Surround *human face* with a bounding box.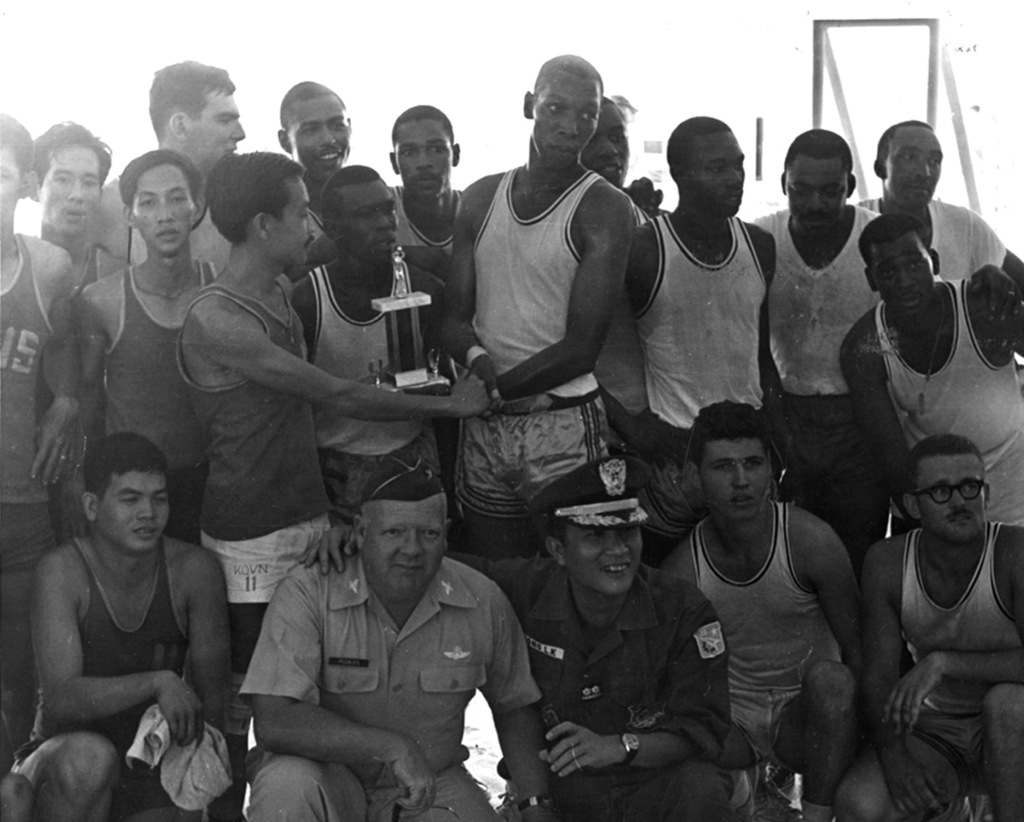
locate(100, 471, 170, 549).
